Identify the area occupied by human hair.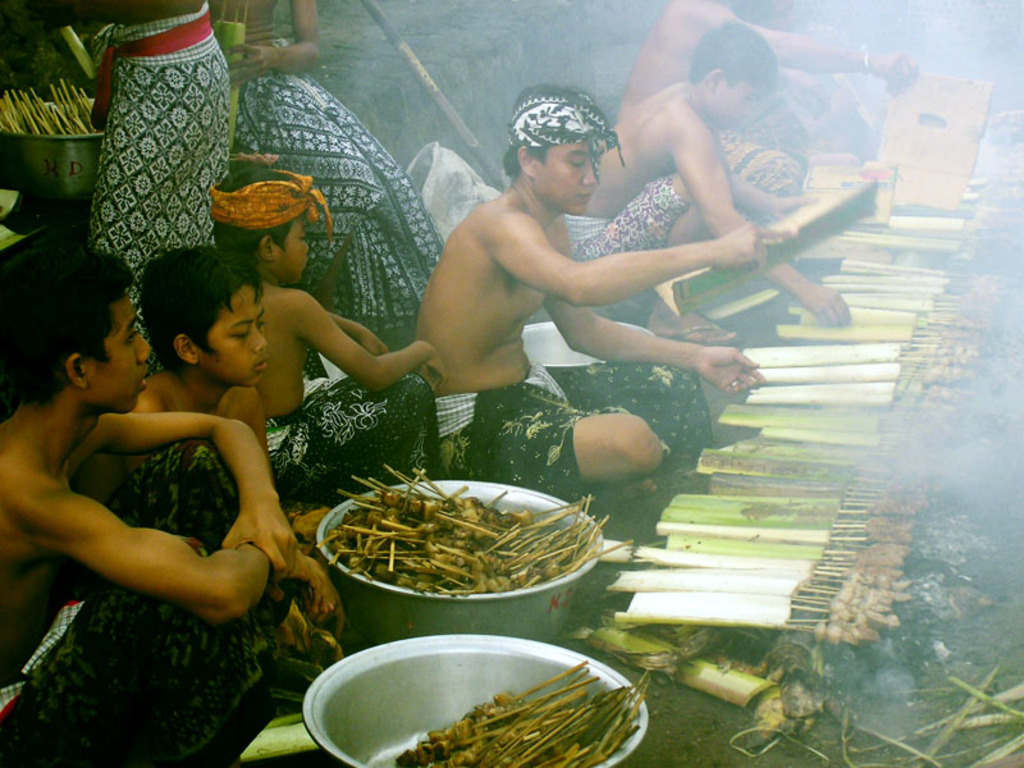
Area: <box>503,82,609,182</box>.
